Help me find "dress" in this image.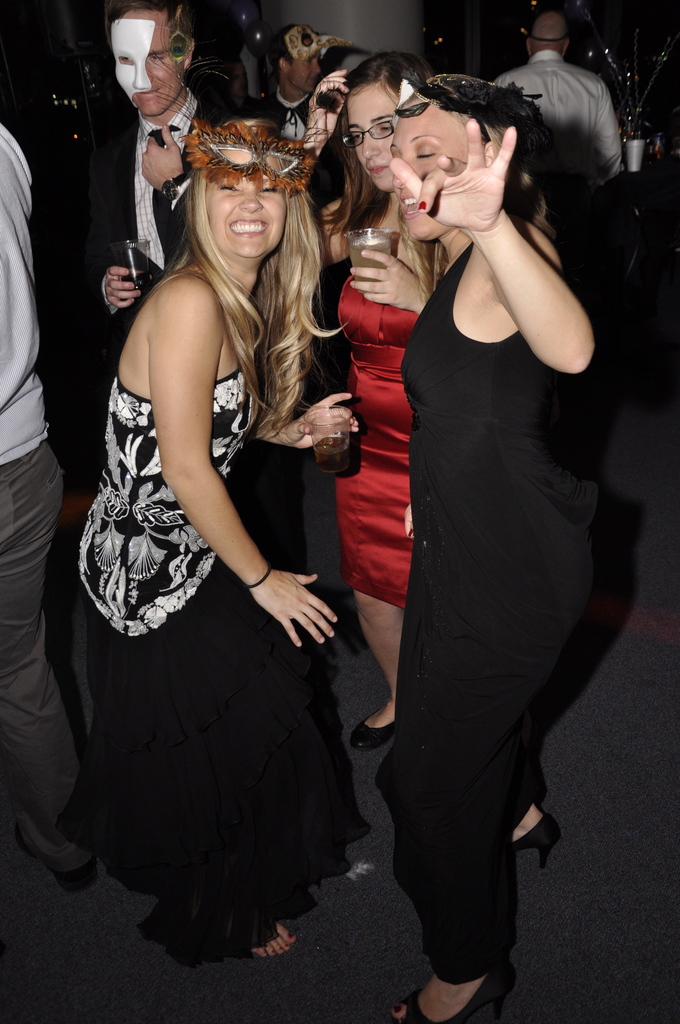
Found it: <bbox>337, 275, 417, 606</bbox>.
